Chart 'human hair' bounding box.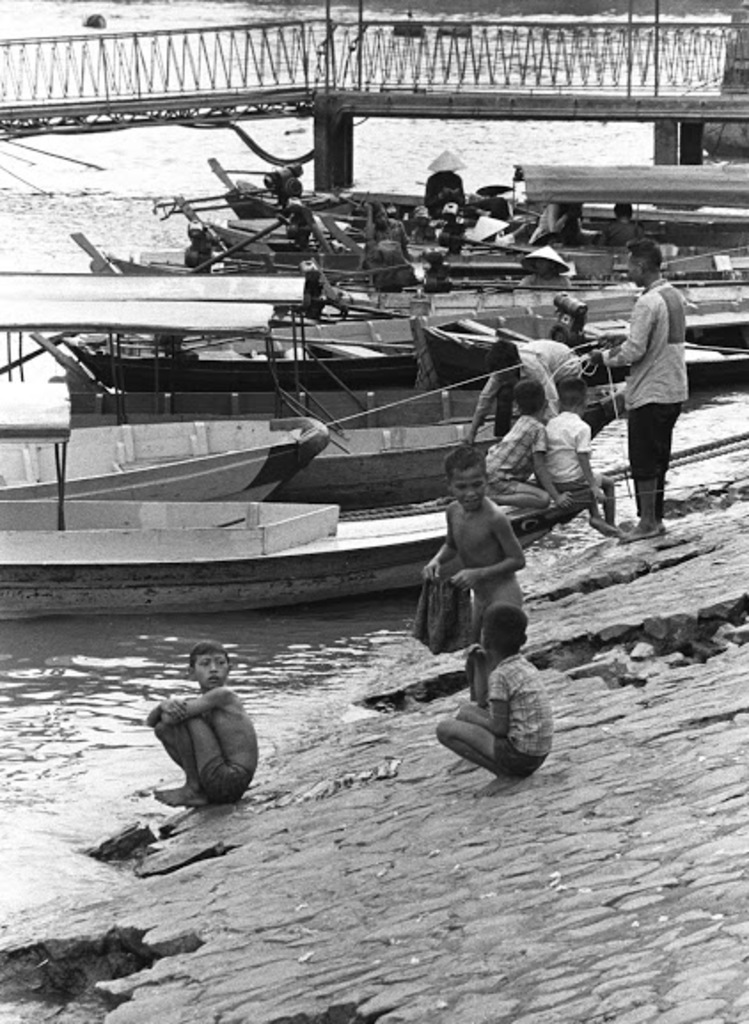
Charted: pyautogui.locateOnScreen(557, 376, 587, 406).
